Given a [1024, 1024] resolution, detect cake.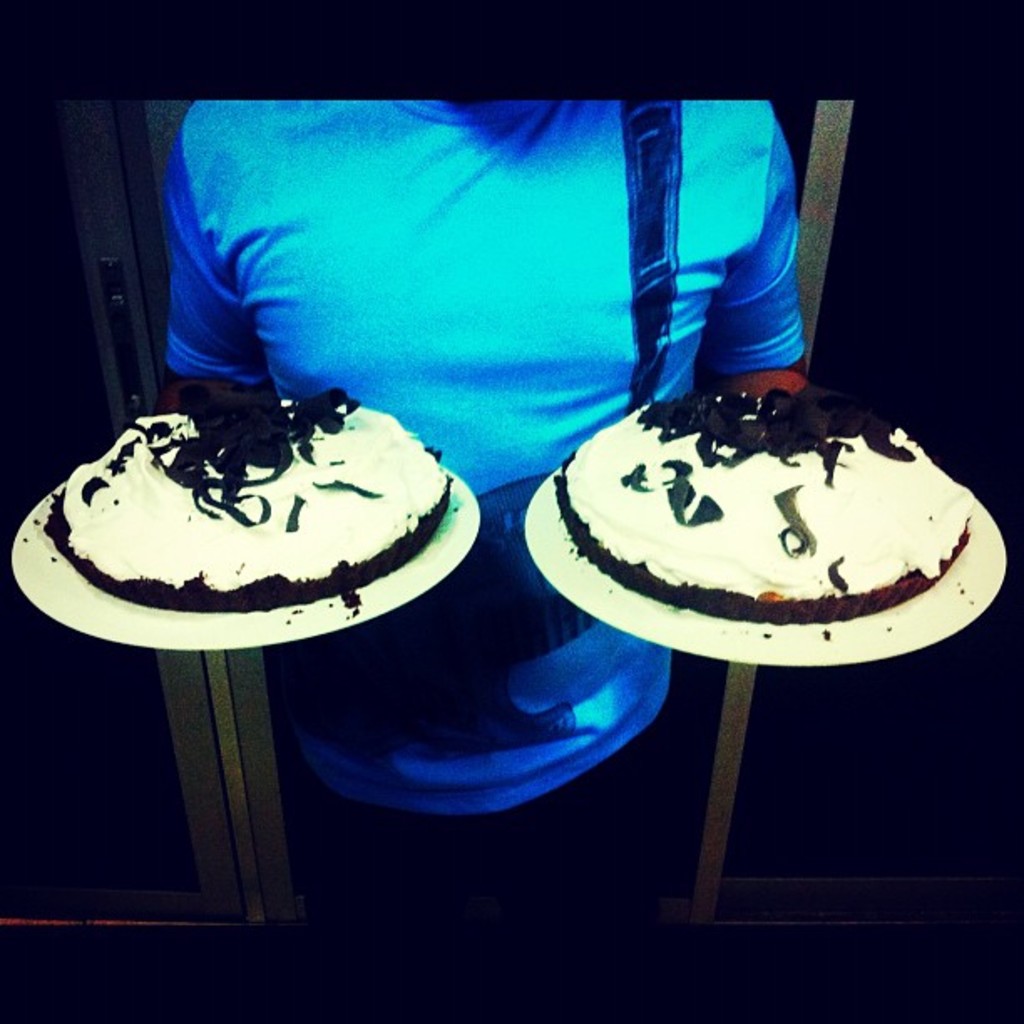
bbox=[547, 381, 970, 622].
